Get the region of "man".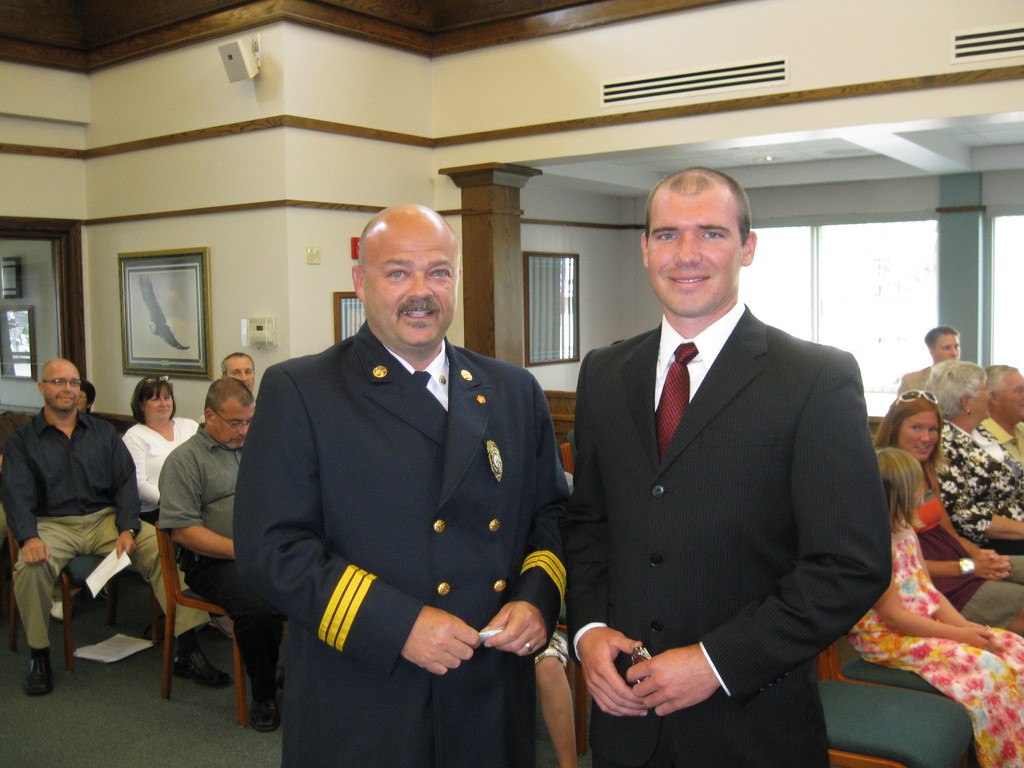
[left=924, top=358, right=1023, bottom=553].
